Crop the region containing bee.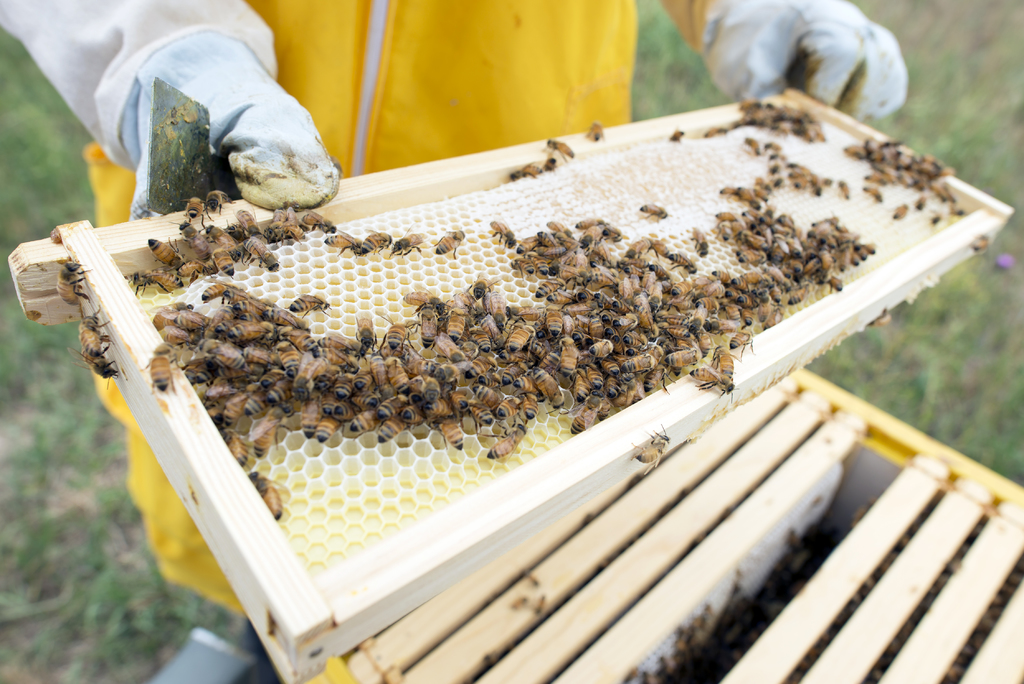
Crop region: bbox=(127, 265, 174, 291).
